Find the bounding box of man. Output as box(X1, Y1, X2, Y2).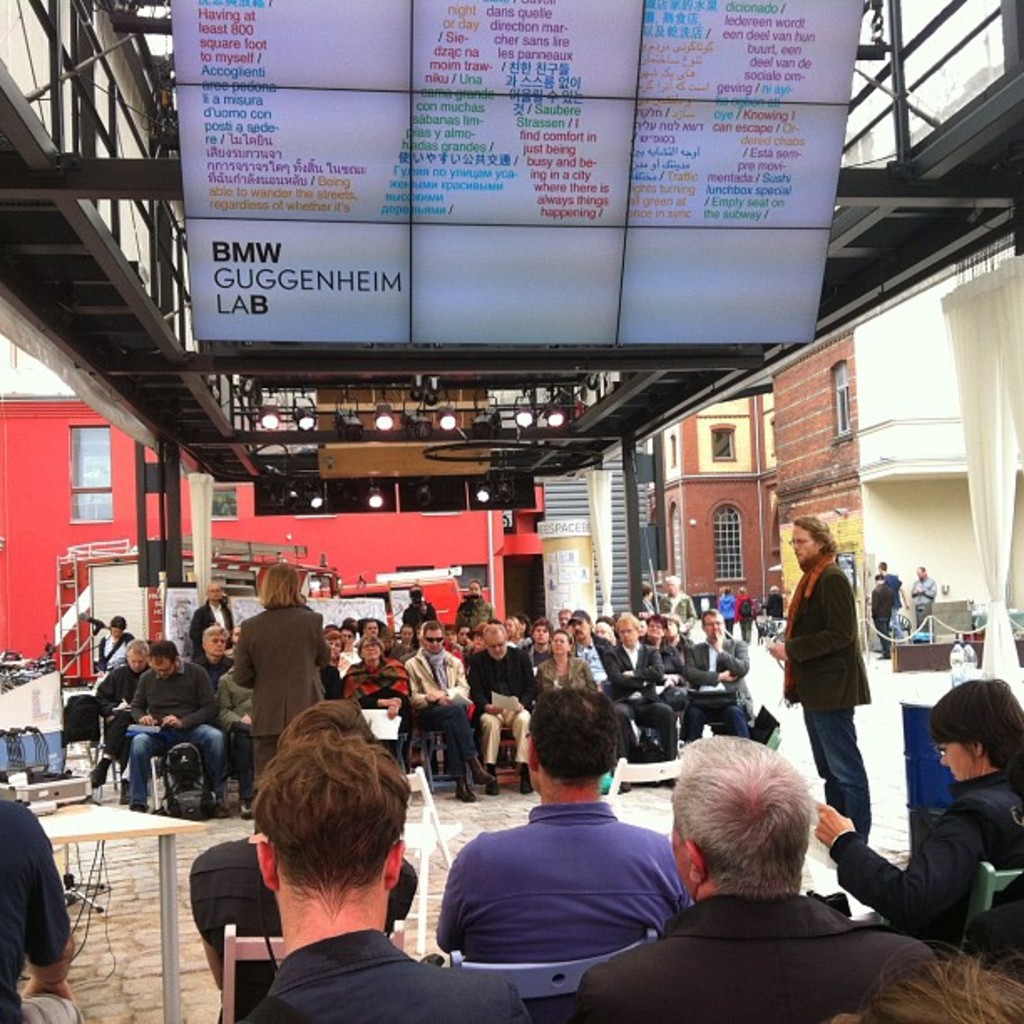
box(187, 582, 233, 663).
